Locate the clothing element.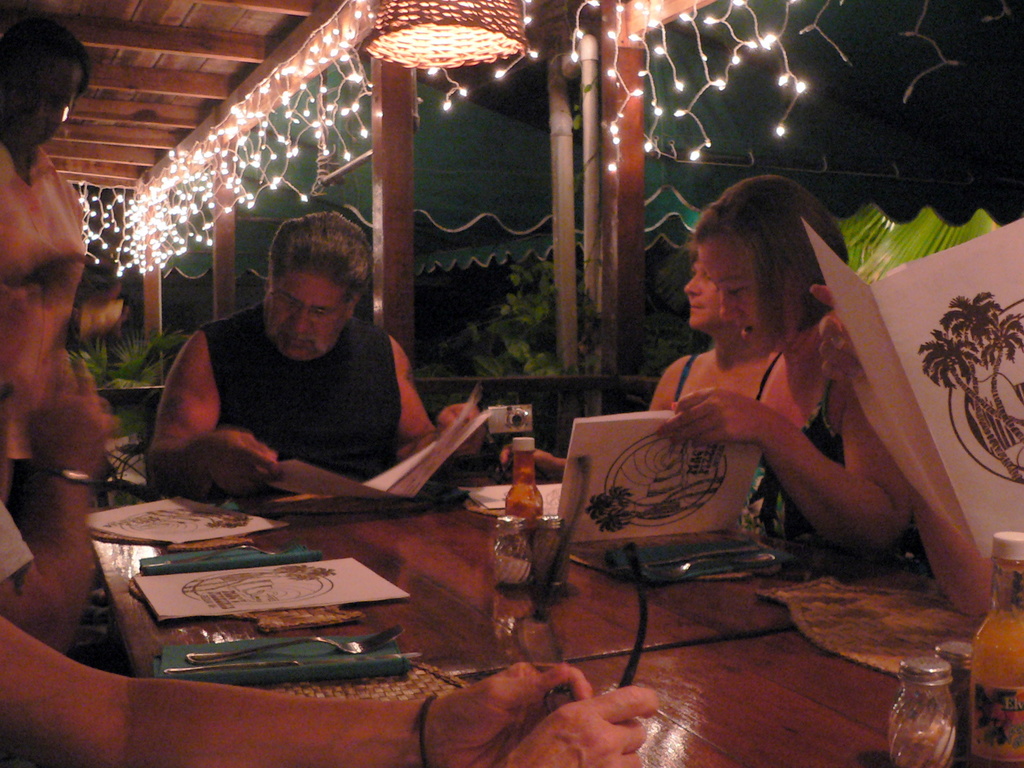
Element bbox: {"x1": 0, "y1": 132, "x2": 88, "y2": 515}.
